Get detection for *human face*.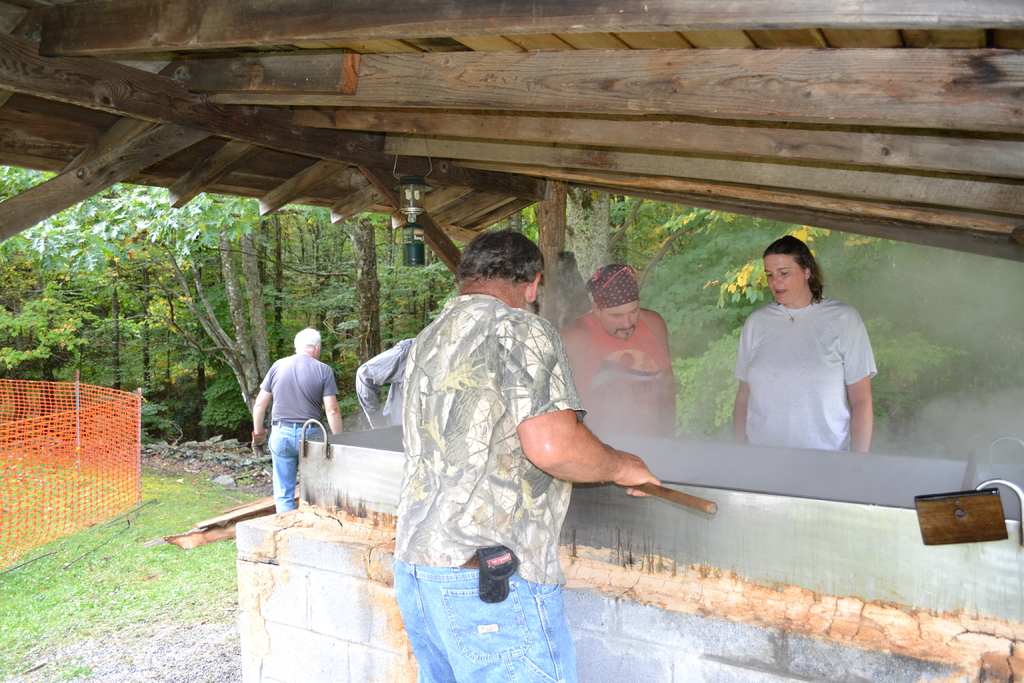
Detection: 765/247/806/303.
